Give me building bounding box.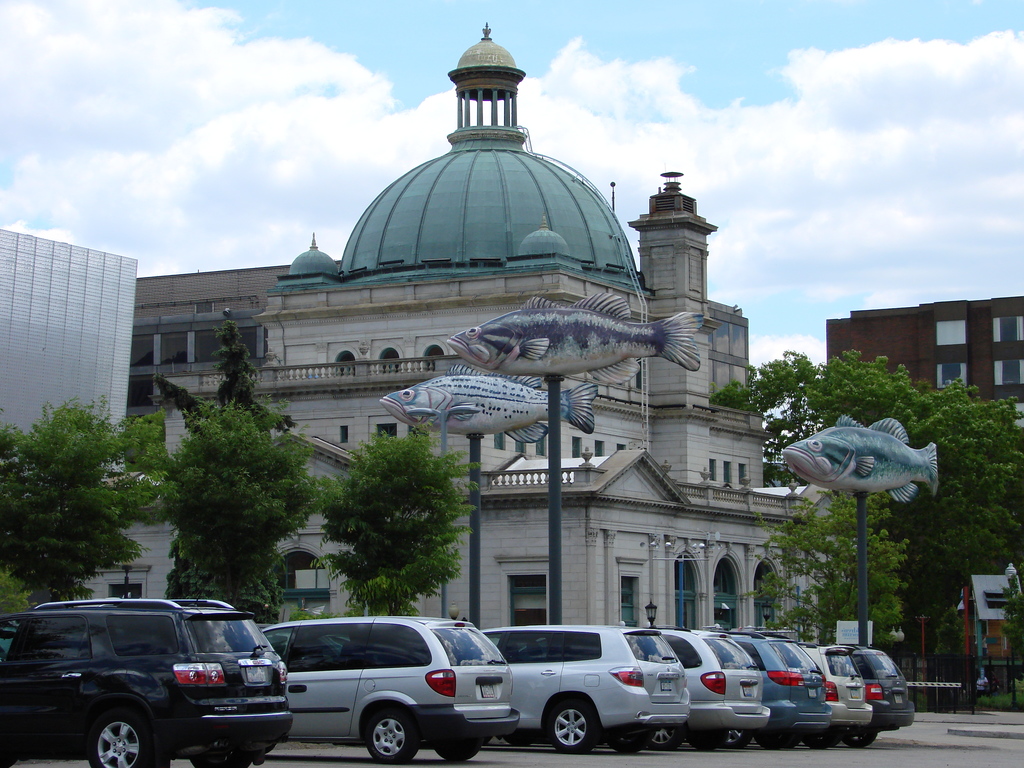
bbox(822, 296, 1023, 705).
